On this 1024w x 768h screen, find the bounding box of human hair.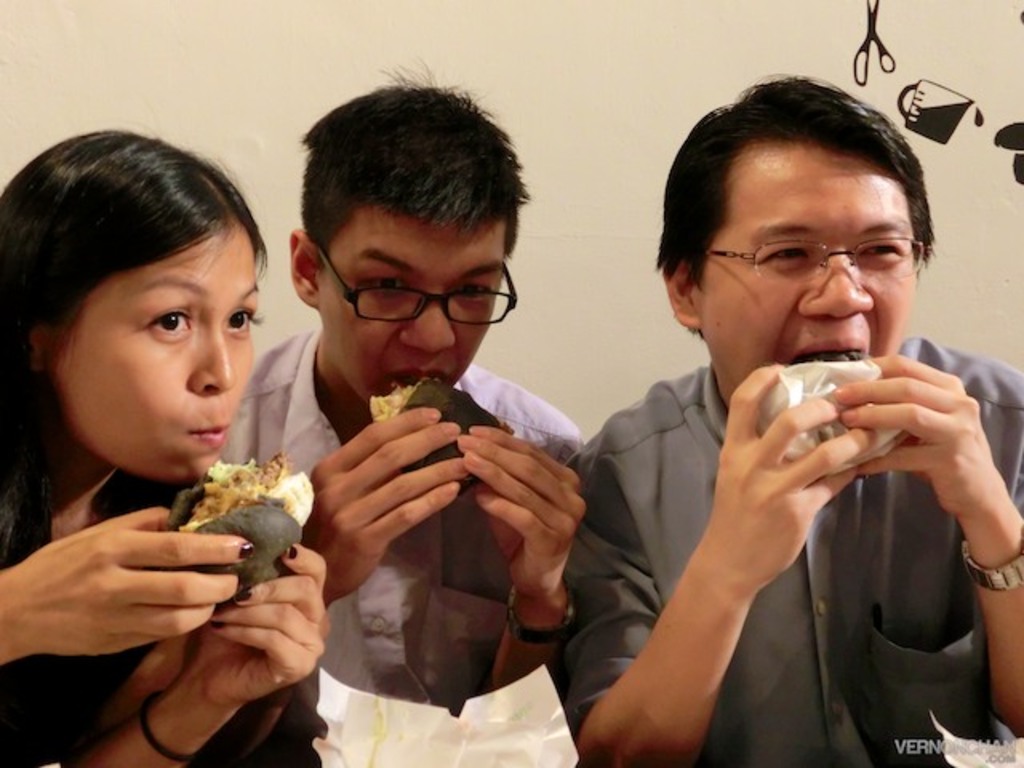
Bounding box: l=666, t=74, r=934, b=315.
